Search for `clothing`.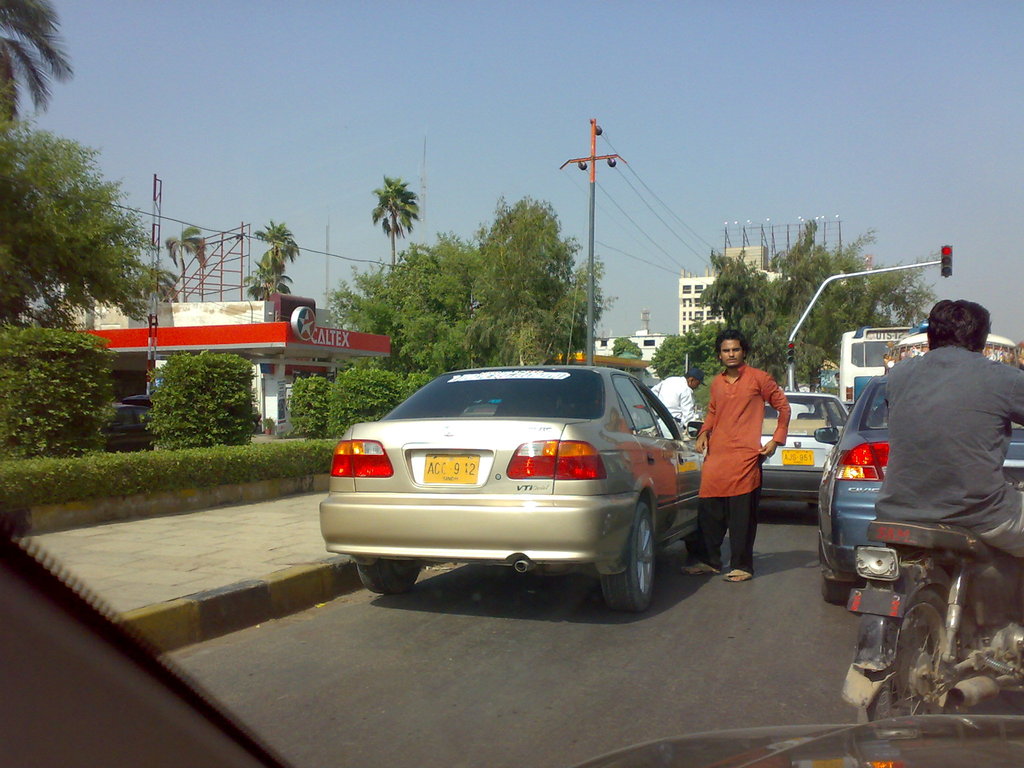
Found at [651,376,697,422].
